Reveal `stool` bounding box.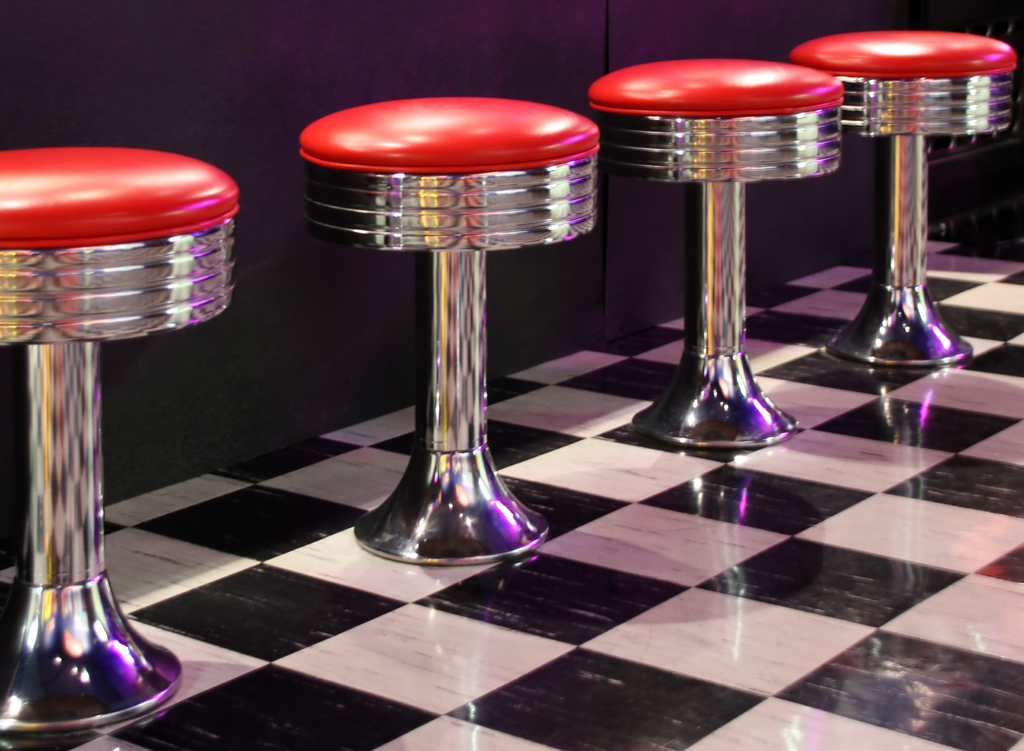
Revealed: crop(0, 144, 241, 732).
